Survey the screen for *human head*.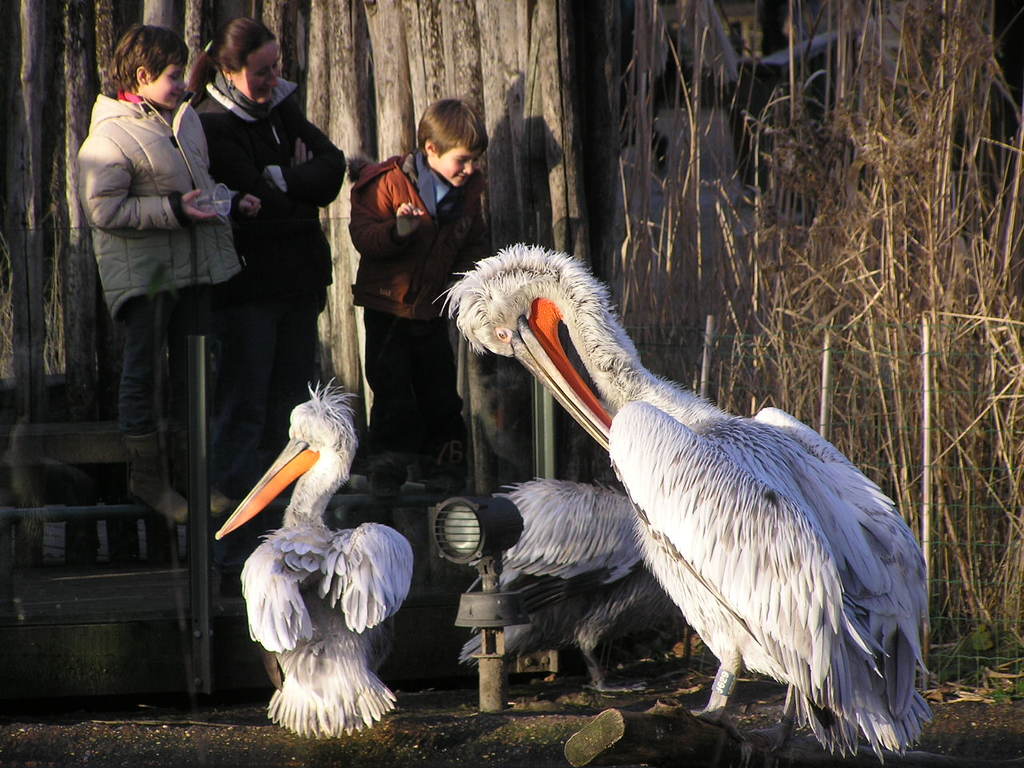
Survey found: bbox=(100, 24, 186, 106).
